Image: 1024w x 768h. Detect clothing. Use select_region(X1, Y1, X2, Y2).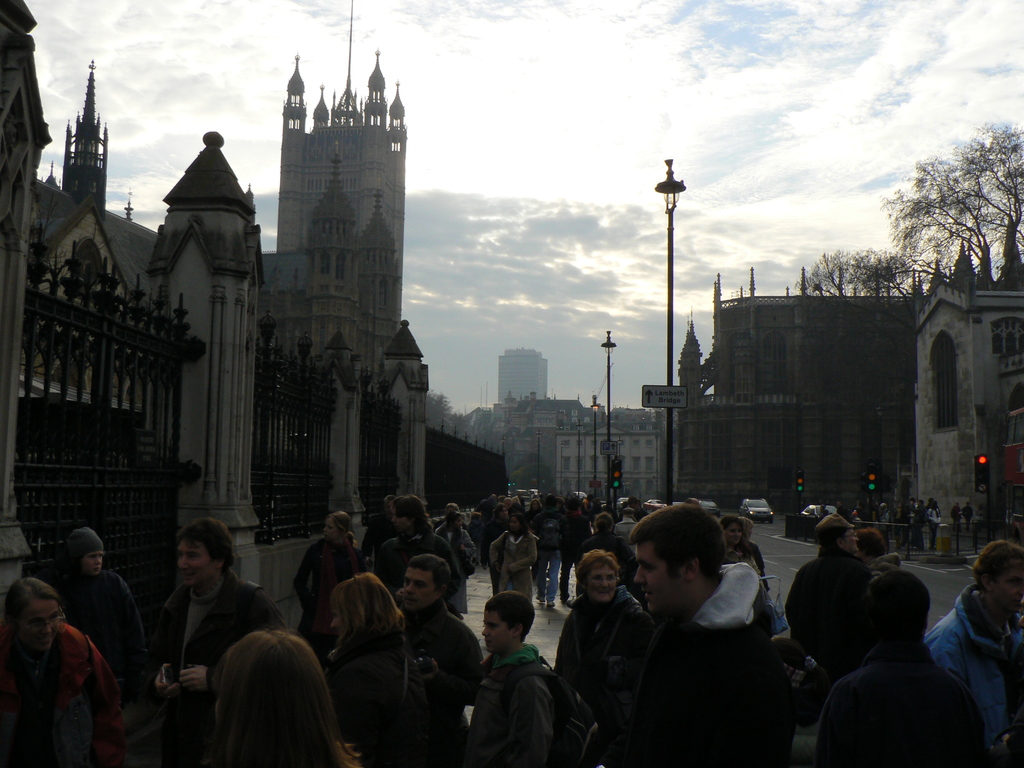
select_region(958, 509, 959, 524).
